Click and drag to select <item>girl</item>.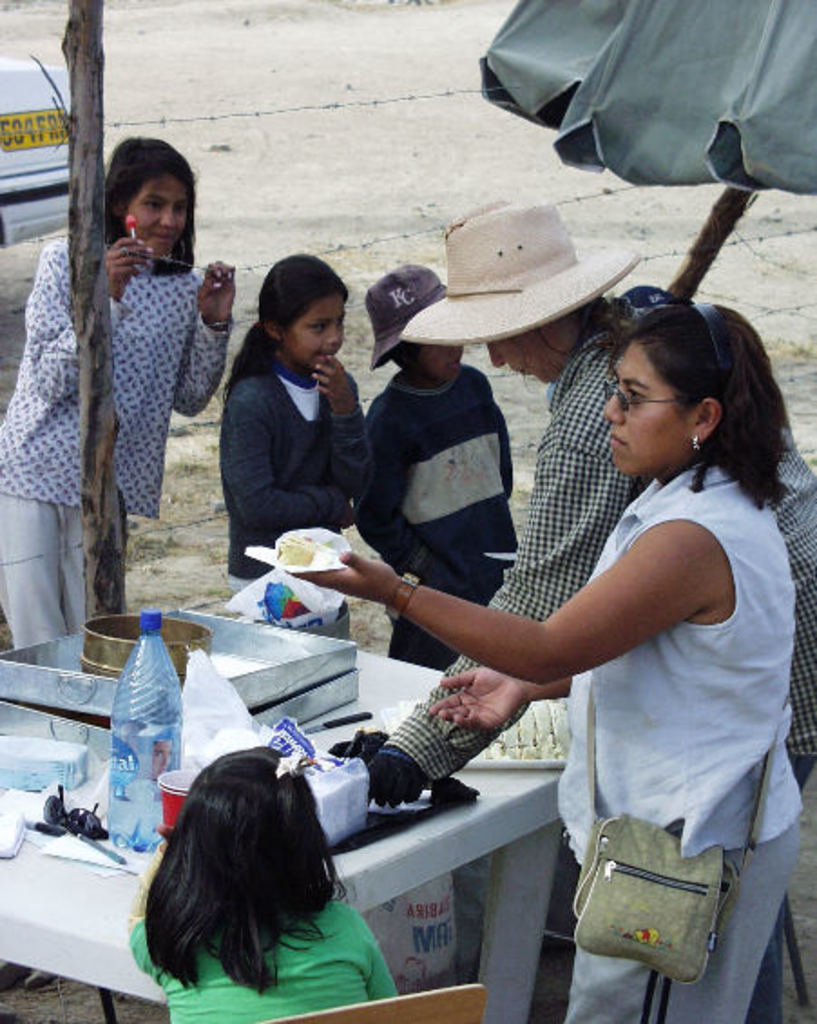
Selection: (221,248,377,591).
